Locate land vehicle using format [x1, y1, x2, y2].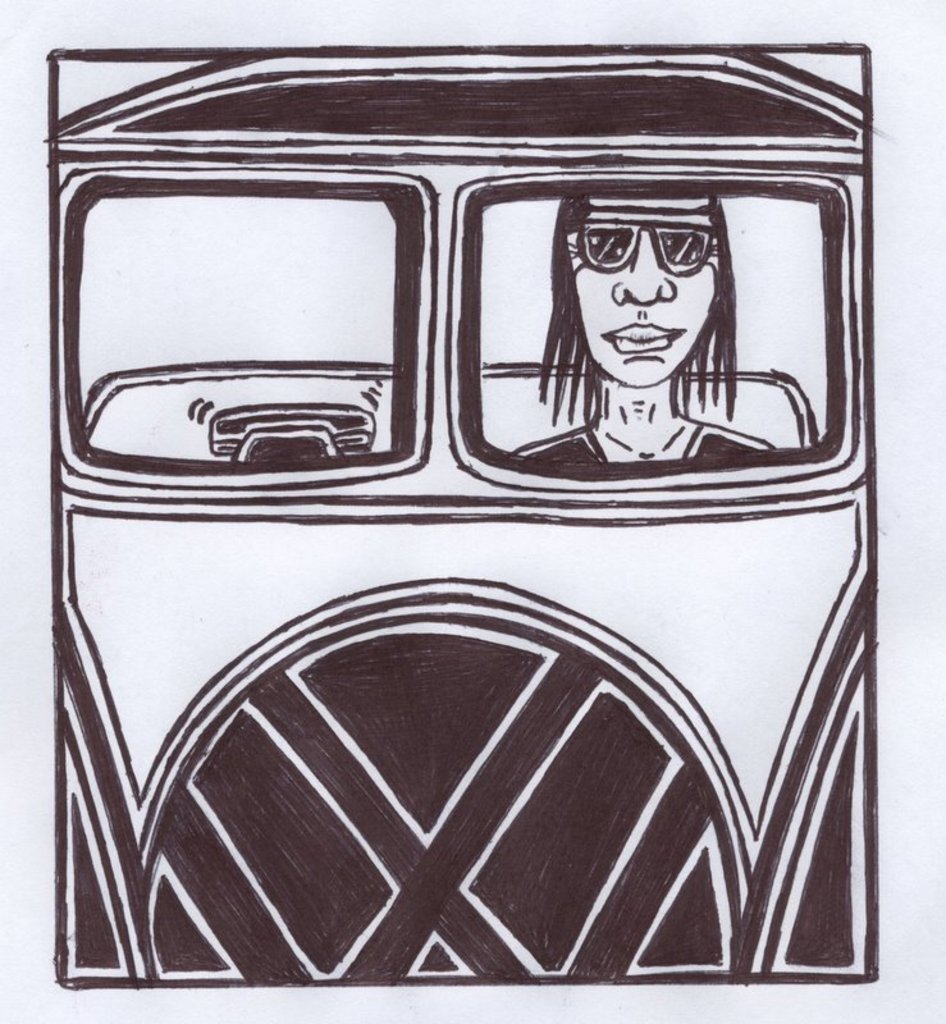
[73, 60, 945, 1023].
